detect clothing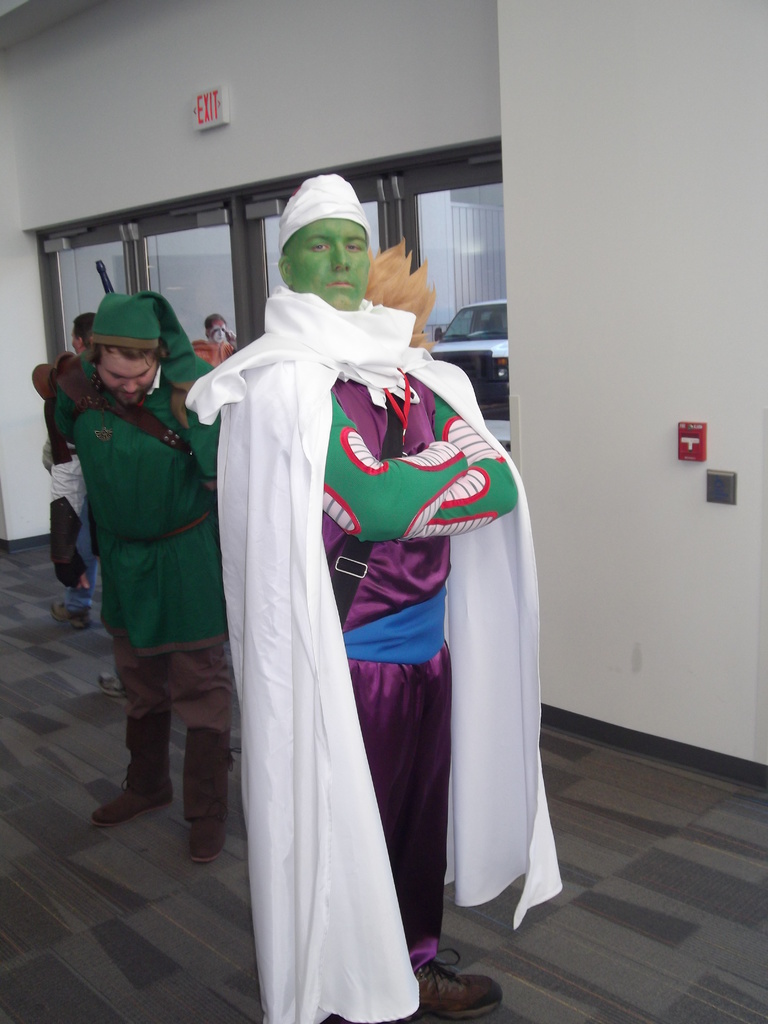
[left=49, top=306, right=234, bottom=768]
